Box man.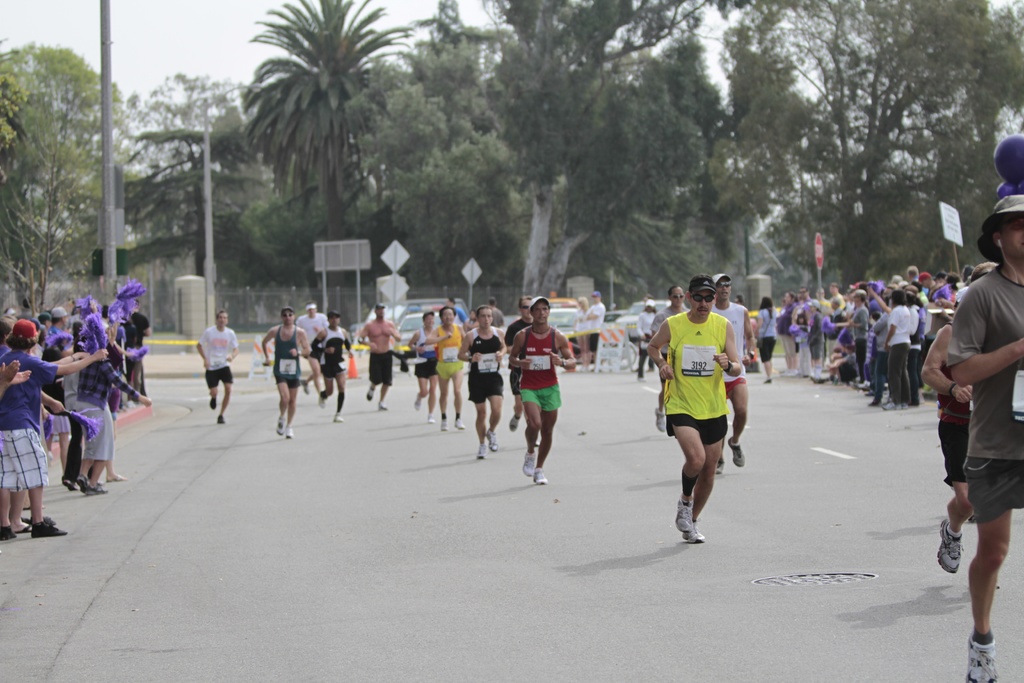
(655, 274, 761, 543).
